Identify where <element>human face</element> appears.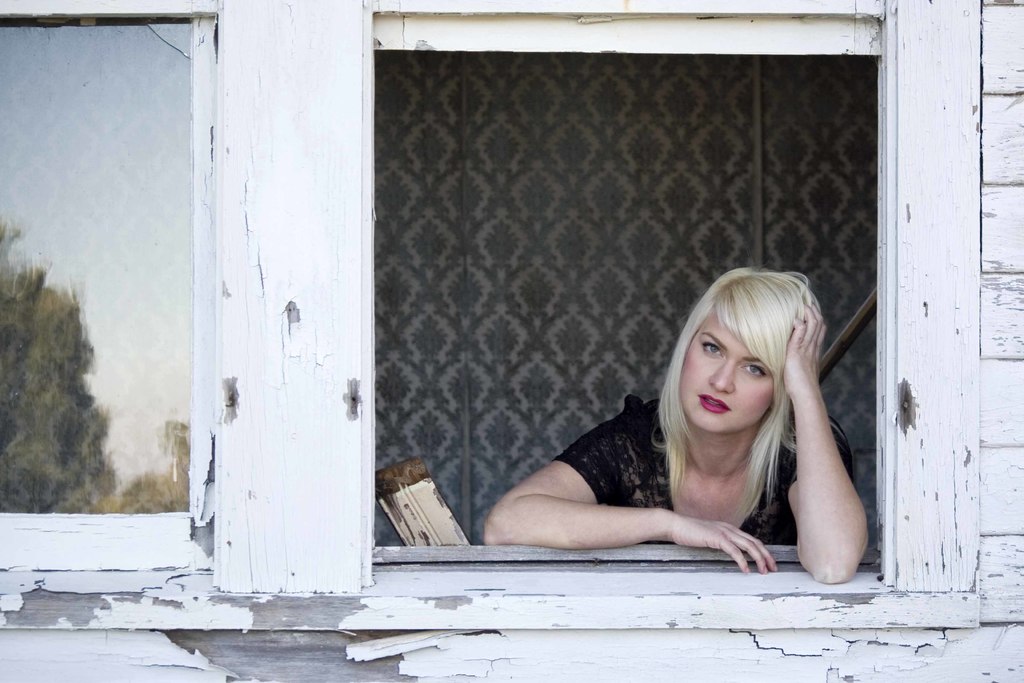
Appears at (left=681, top=303, right=775, bottom=431).
